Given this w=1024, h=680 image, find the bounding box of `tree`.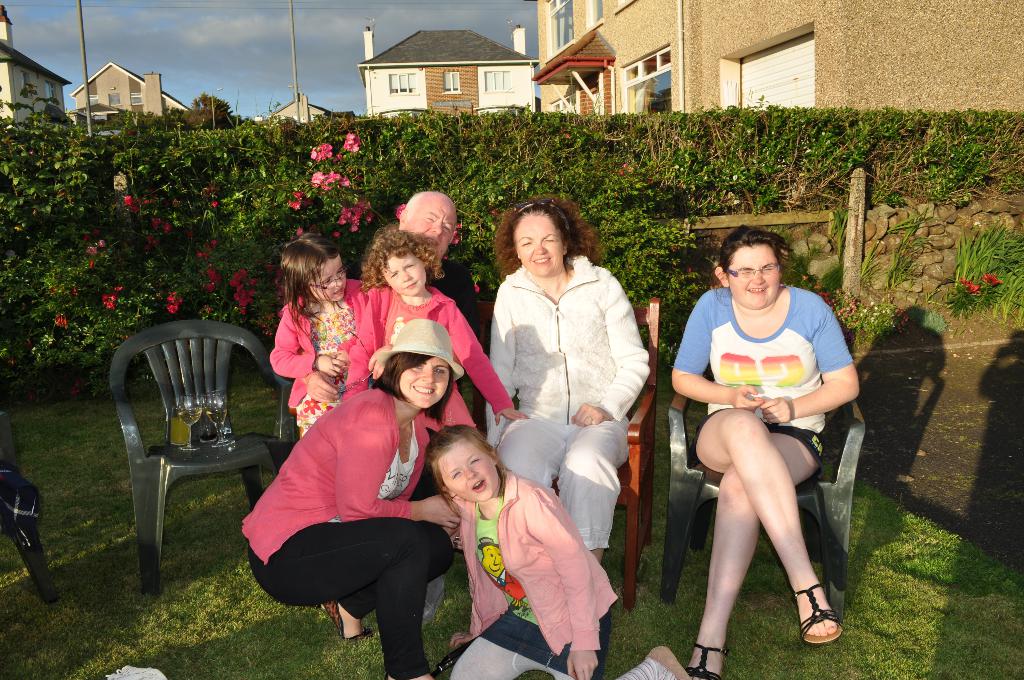
(x1=180, y1=93, x2=241, y2=129).
